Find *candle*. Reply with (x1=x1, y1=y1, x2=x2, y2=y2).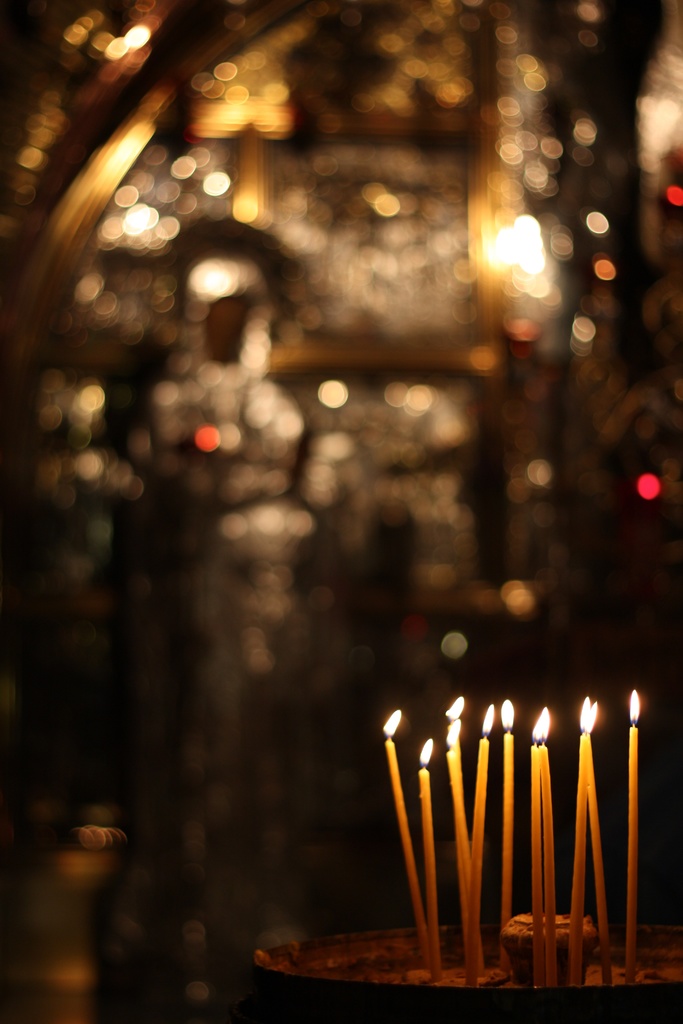
(x1=570, y1=703, x2=597, y2=982).
